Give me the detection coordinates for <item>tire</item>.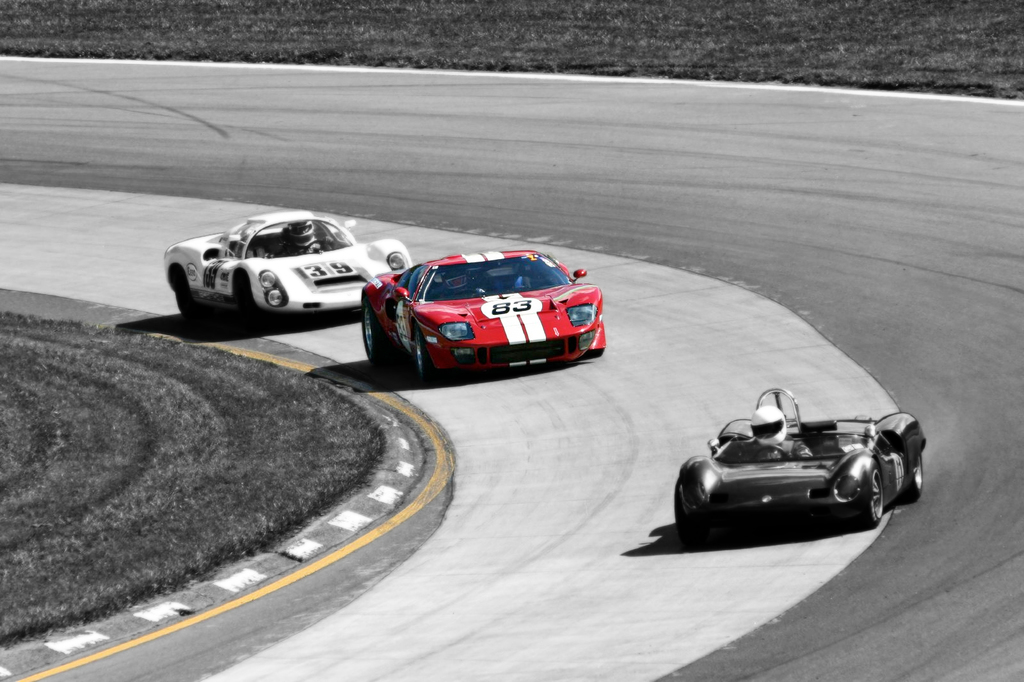
<box>176,281,193,317</box>.
